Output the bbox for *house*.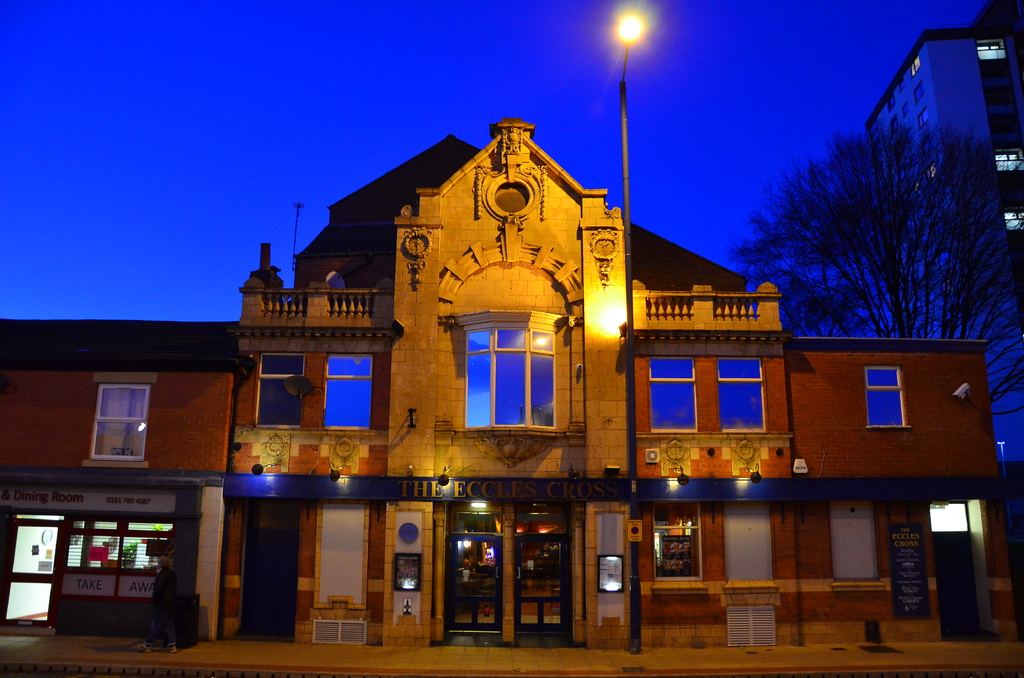
[left=135, top=89, right=975, bottom=647].
